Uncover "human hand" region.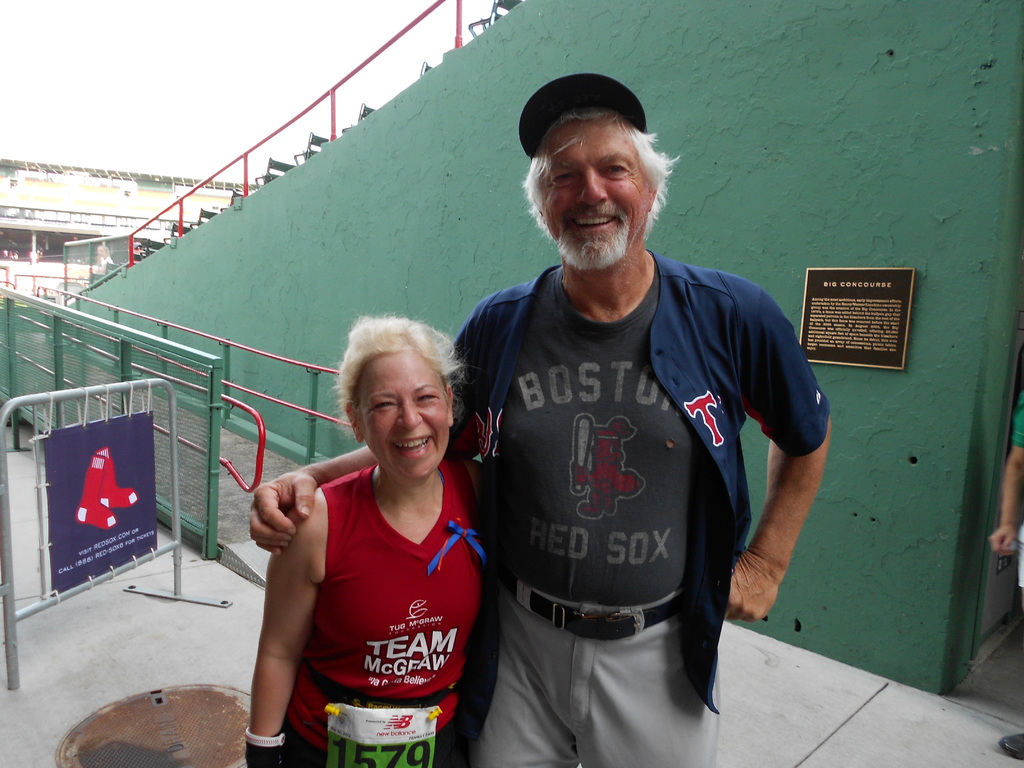
Uncovered: crop(248, 466, 324, 561).
